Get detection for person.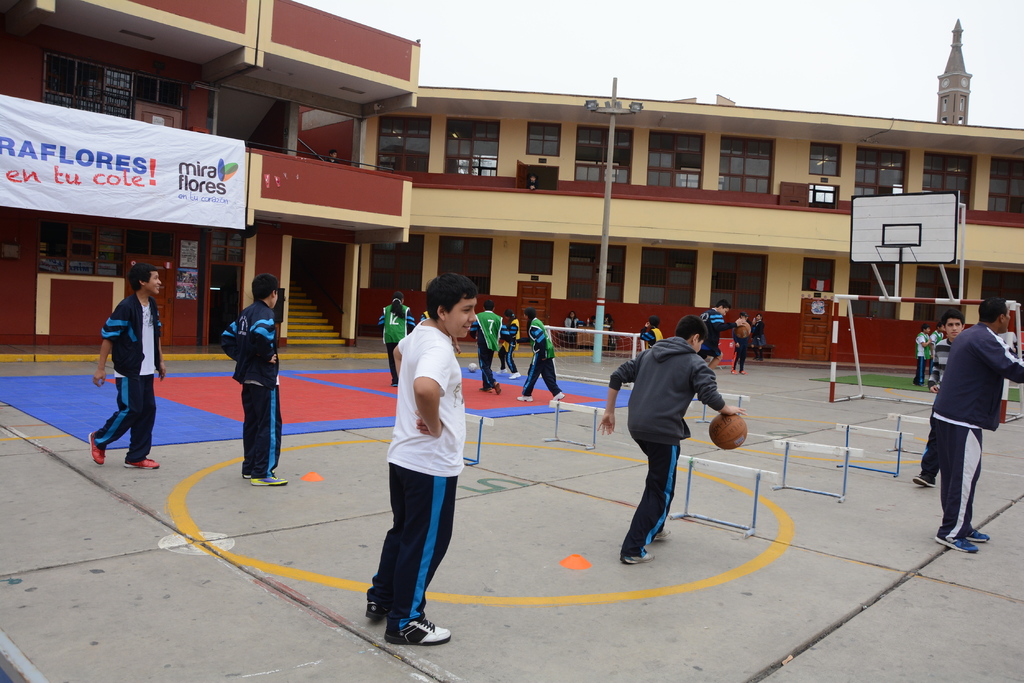
Detection: [left=217, top=271, right=280, bottom=486].
